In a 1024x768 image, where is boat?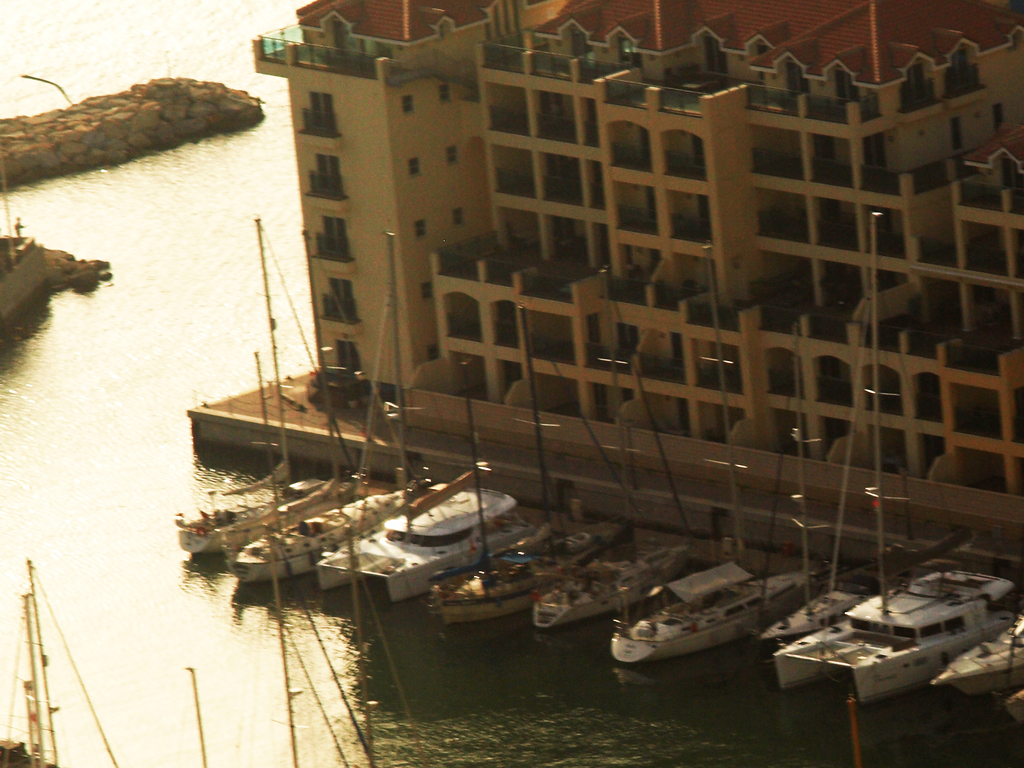
Rect(312, 380, 513, 597).
